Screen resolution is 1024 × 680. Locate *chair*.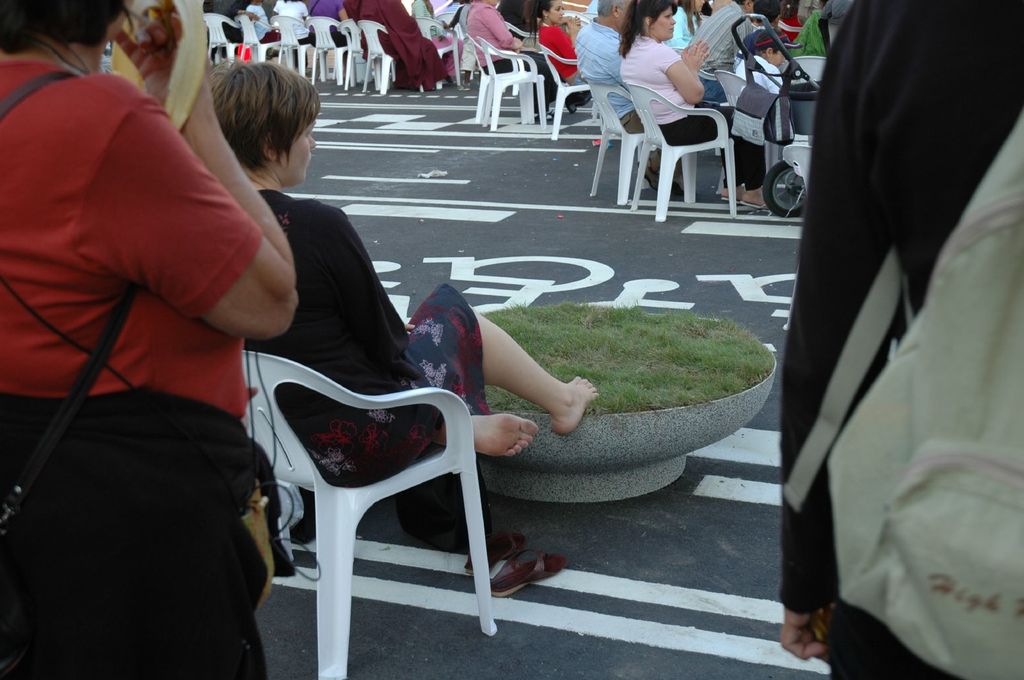
475,35,547,131.
